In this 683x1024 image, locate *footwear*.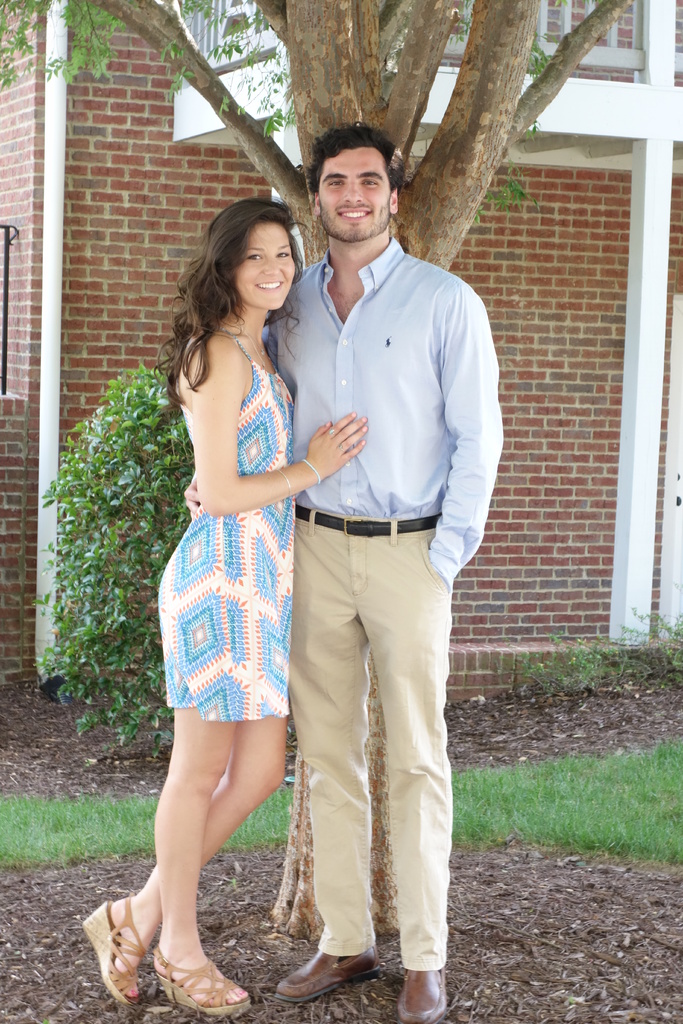
Bounding box: x1=272, y1=950, x2=379, y2=1003.
